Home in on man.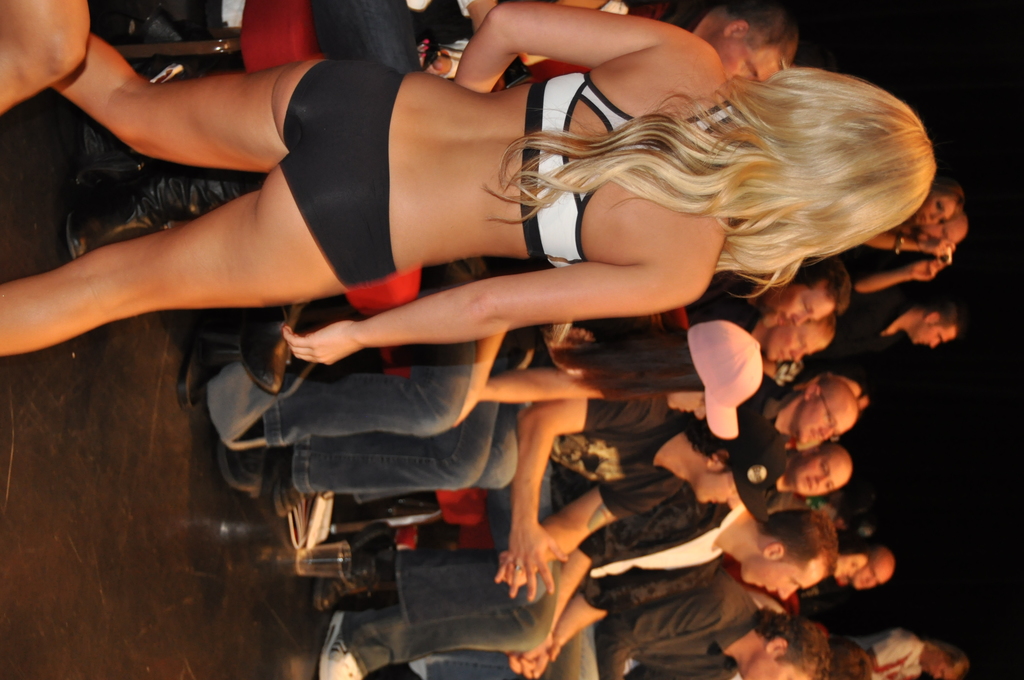
Homed in at left=792, top=211, right=975, bottom=315.
